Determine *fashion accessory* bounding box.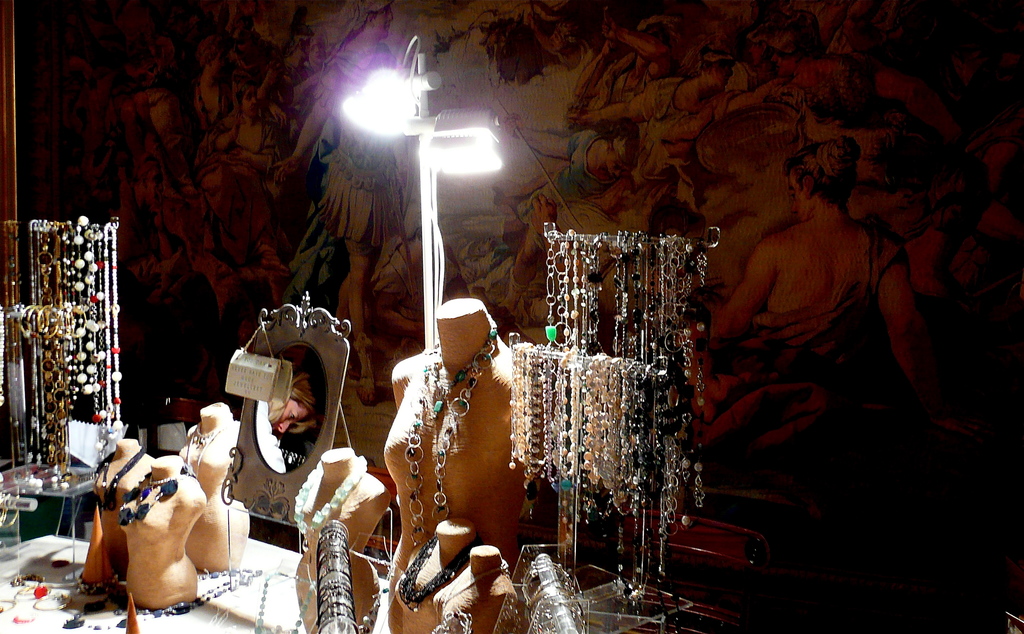
Determined: detection(12, 573, 44, 602).
